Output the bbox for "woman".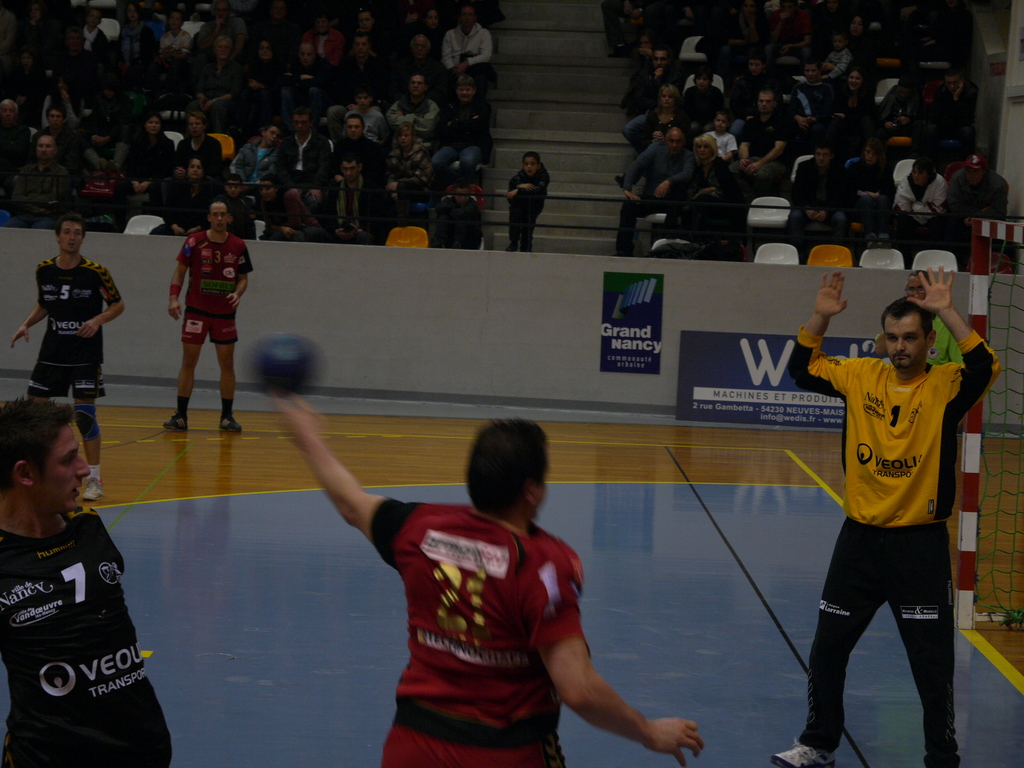
{"left": 844, "top": 140, "right": 893, "bottom": 237}.
